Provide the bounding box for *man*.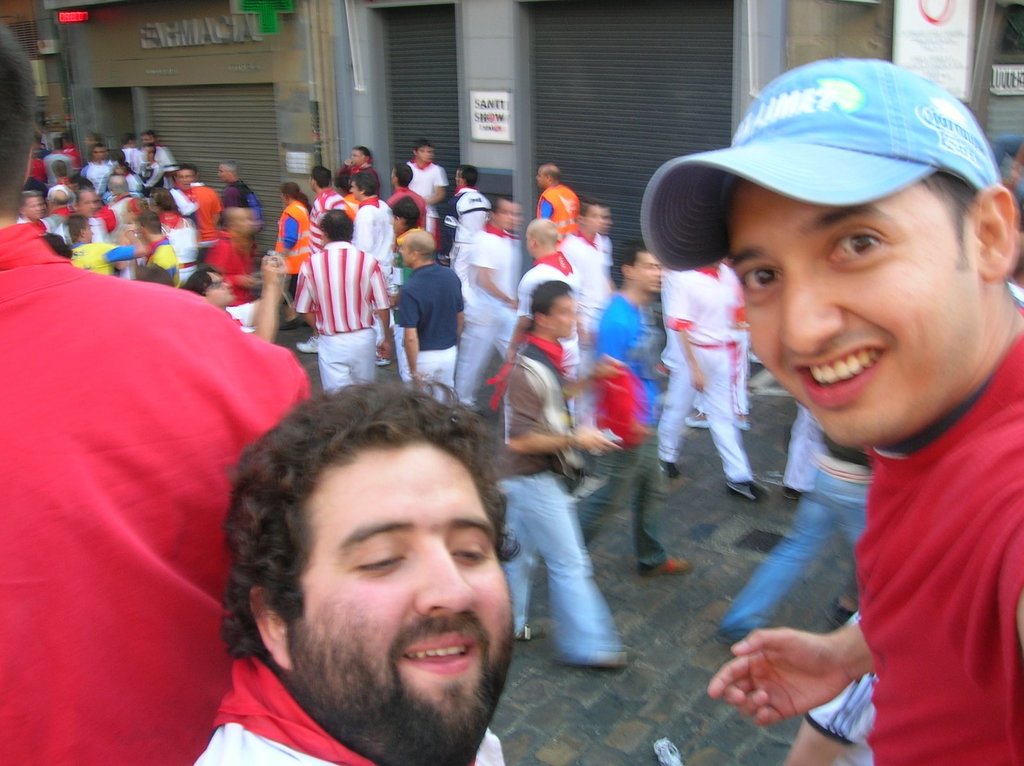
[0,24,304,765].
